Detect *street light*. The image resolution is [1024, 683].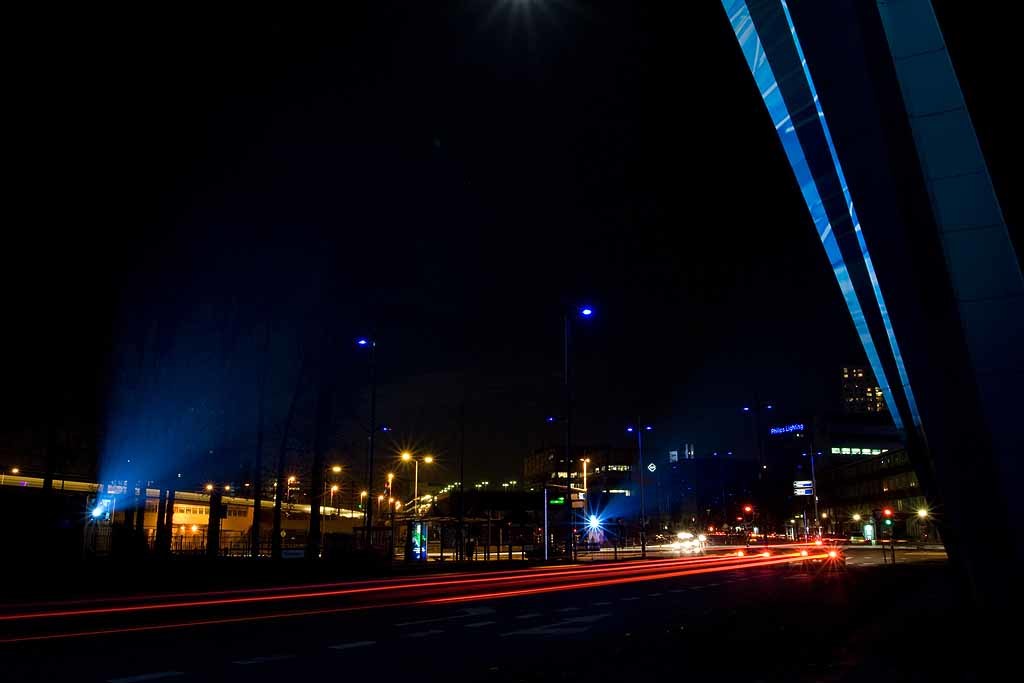
(627,415,651,556).
